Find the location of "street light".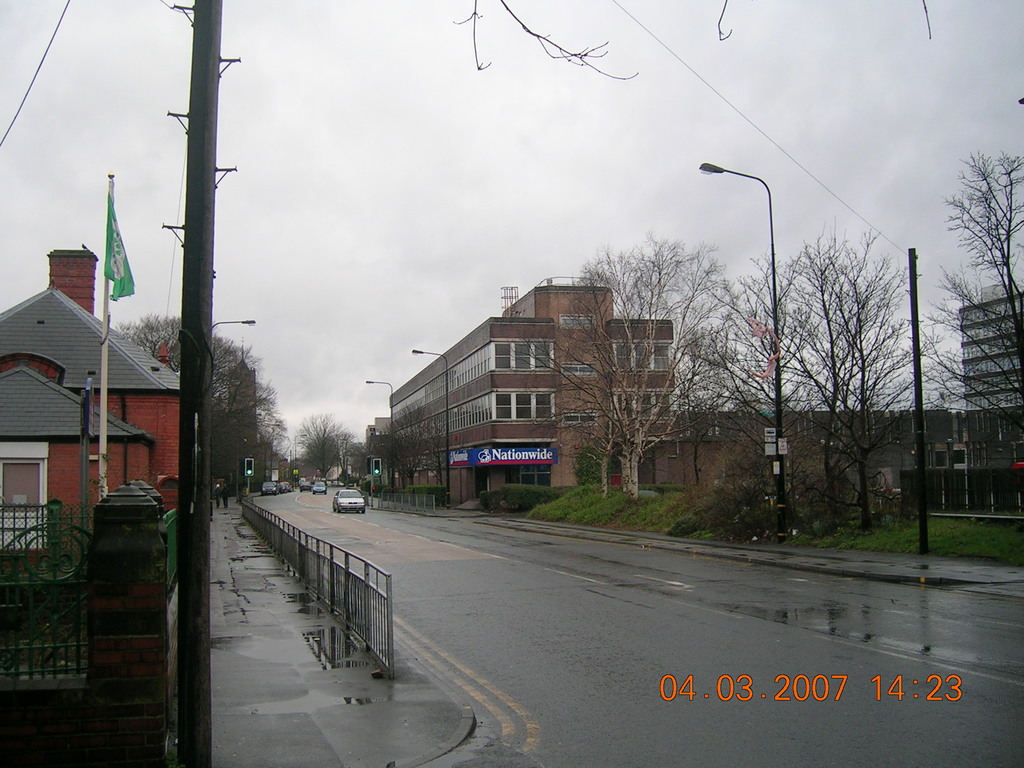
Location: {"left": 409, "top": 348, "right": 451, "bottom": 511}.
